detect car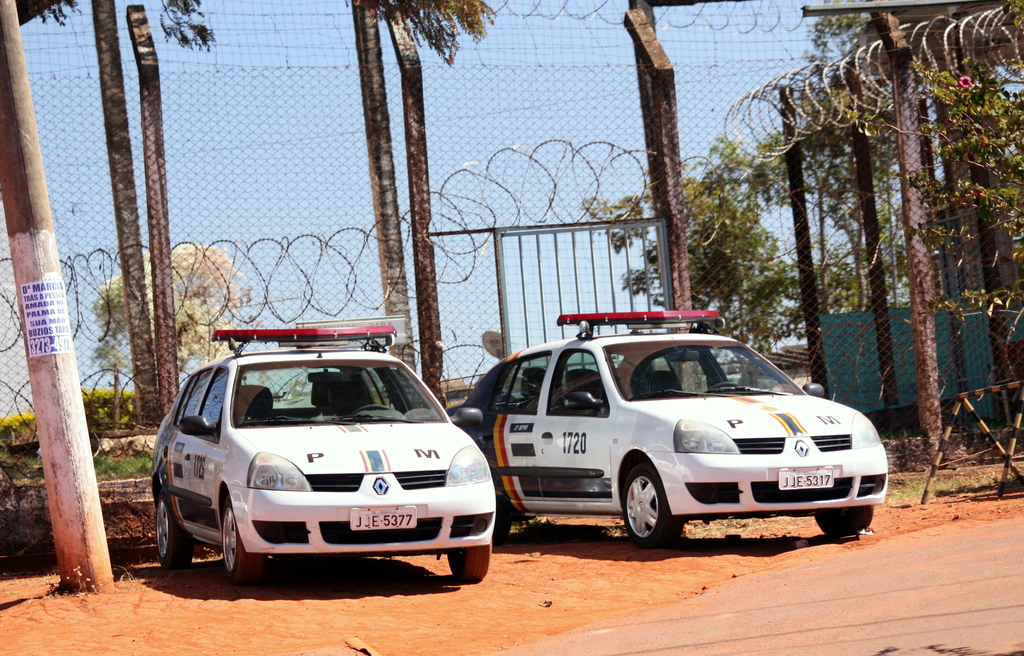
[147,327,501,582]
